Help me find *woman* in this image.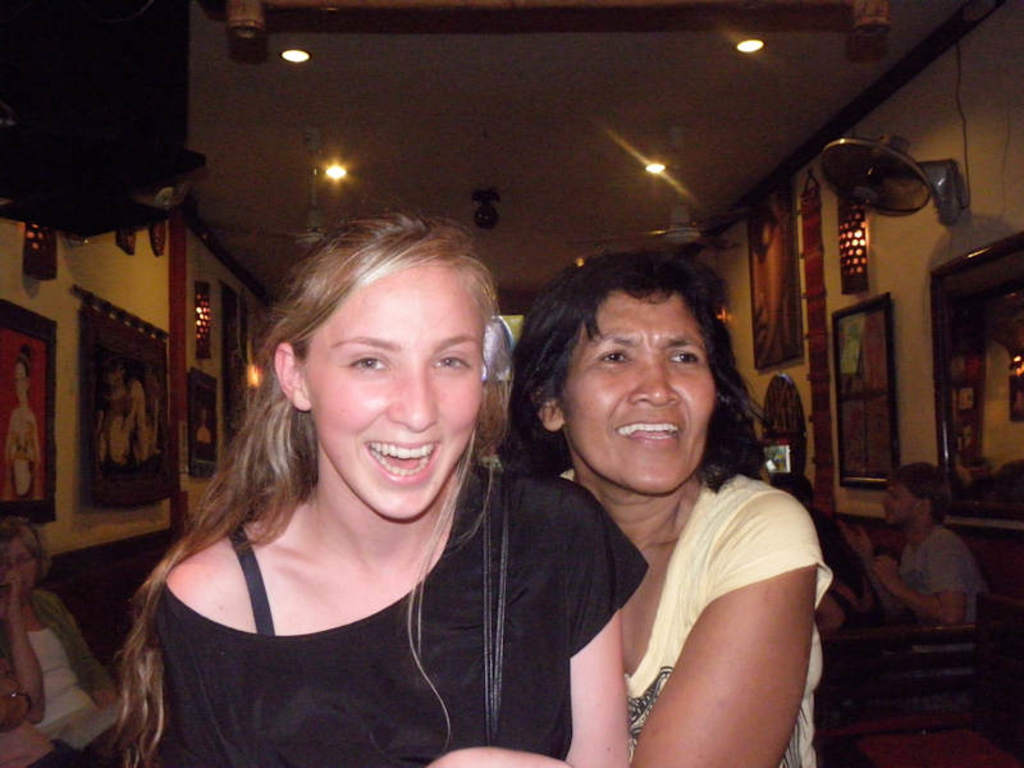
Found it: locate(483, 256, 840, 759).
